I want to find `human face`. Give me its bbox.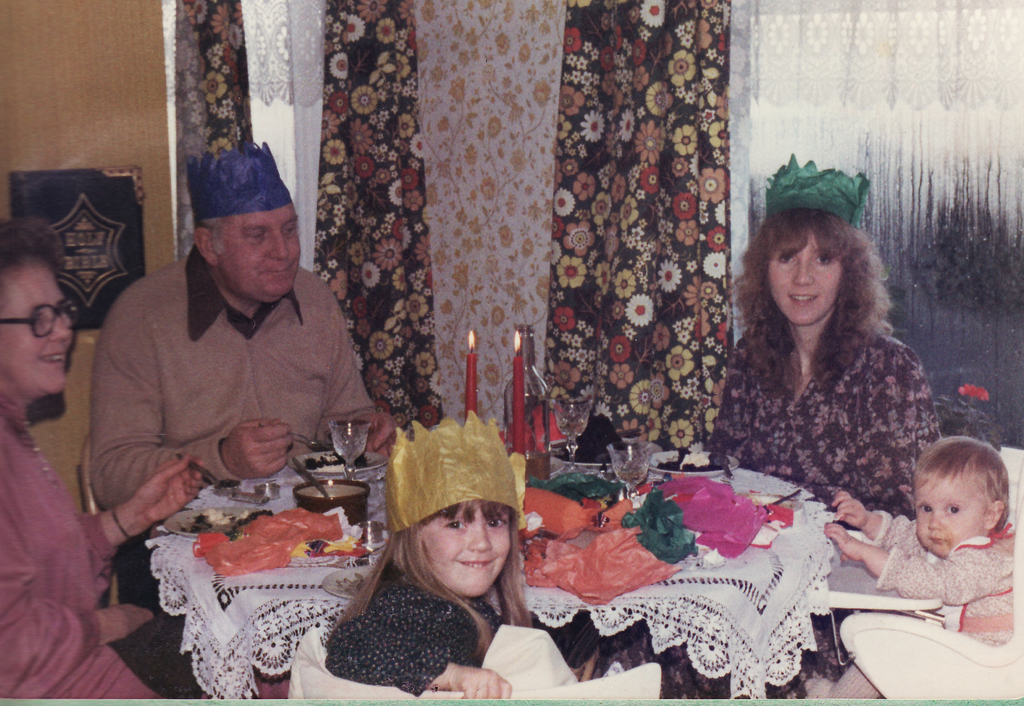
bbox=[219, 211, 299, 299].
